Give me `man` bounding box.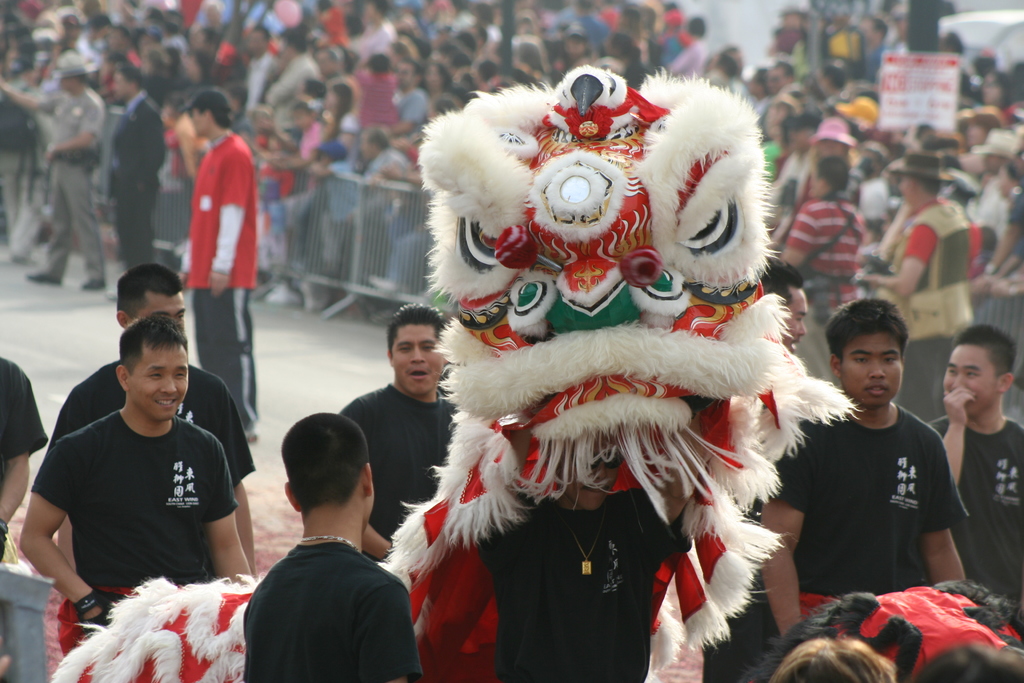
Rect(0, 352, 52, 573).
